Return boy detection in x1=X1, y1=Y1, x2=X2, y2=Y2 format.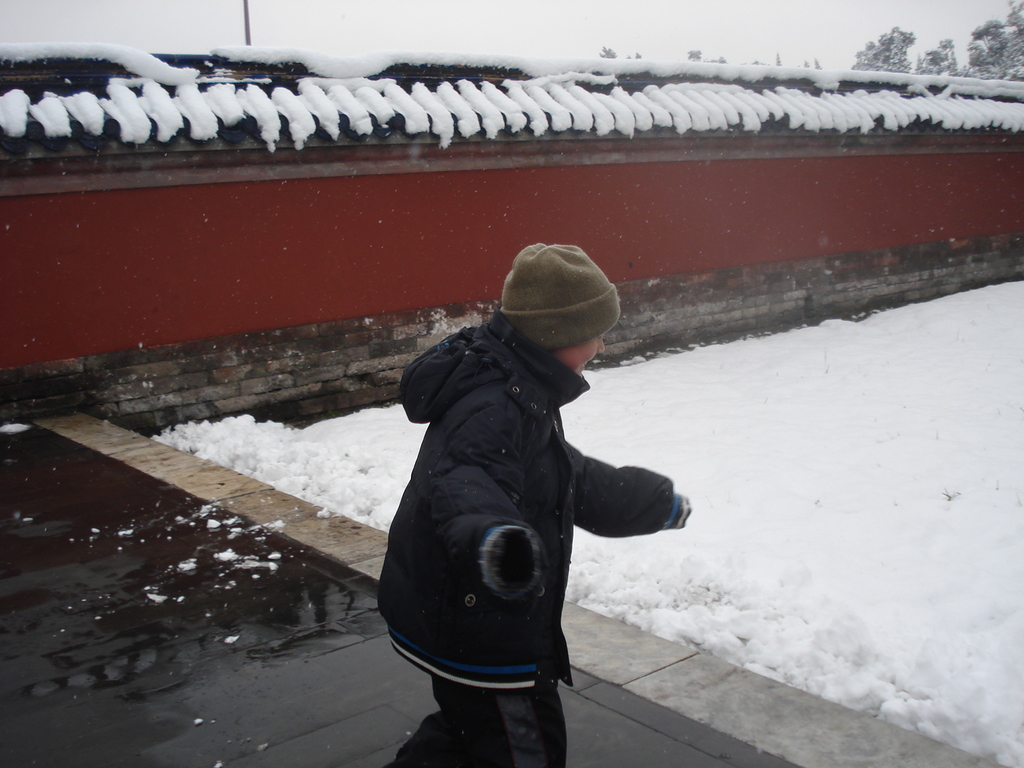
x1=372, y1=243, x2=687, y2=765.
